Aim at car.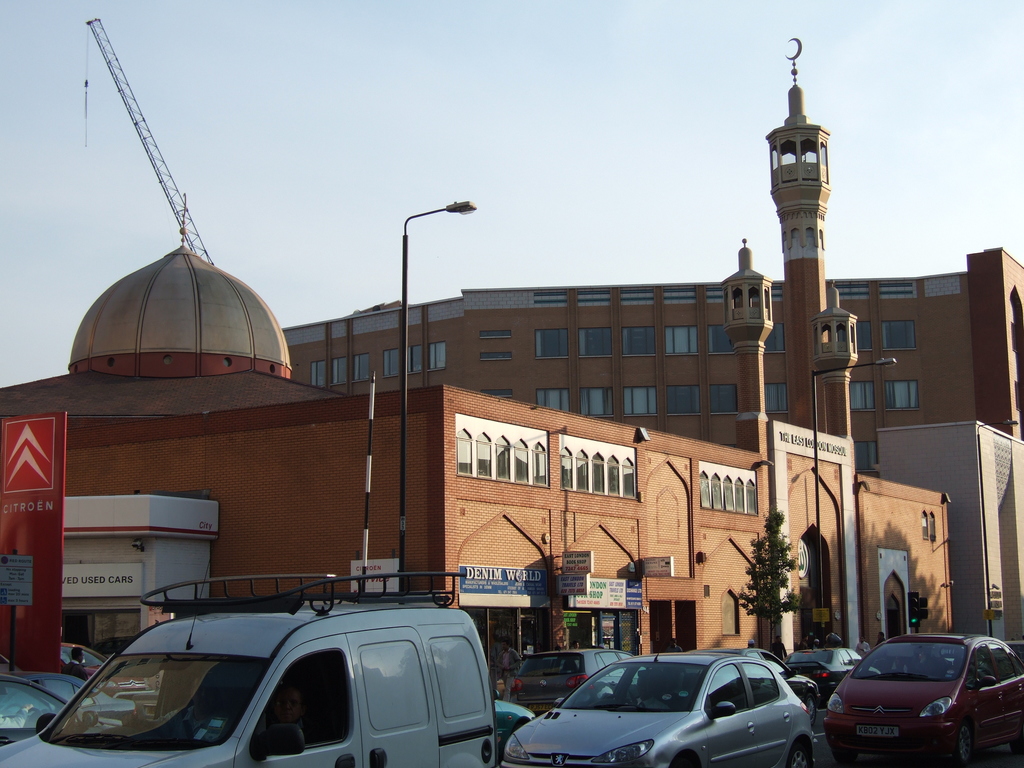
Aimed at Rect(6, 573, 492, 767).
